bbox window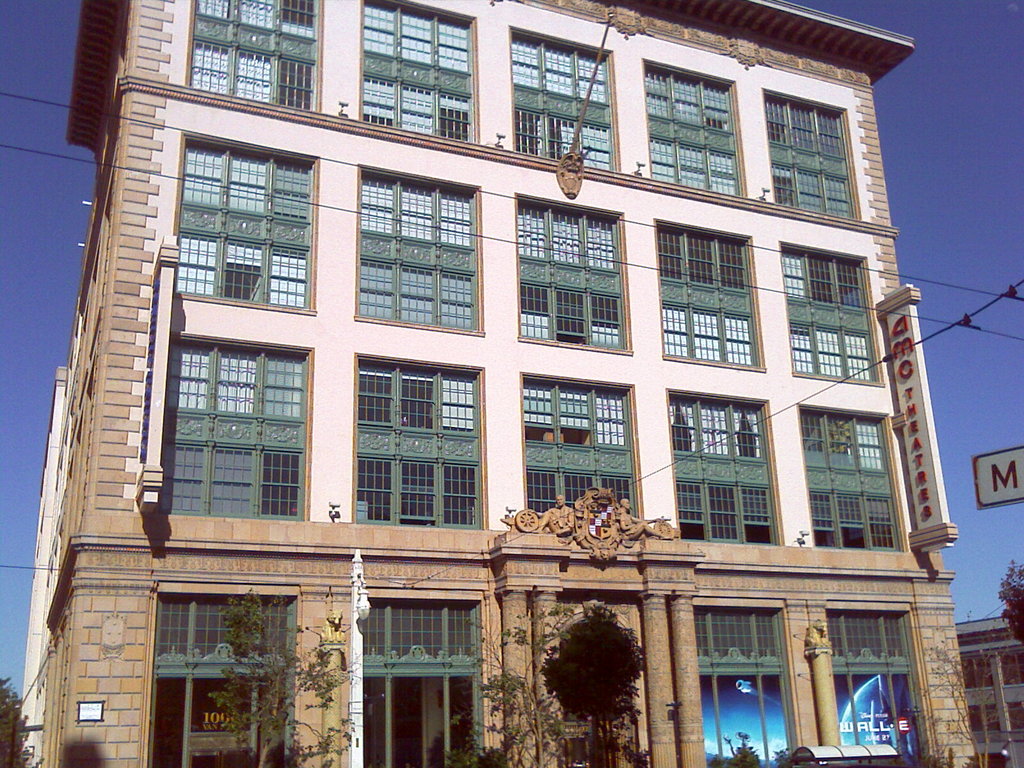
box=[662, 385, 788, 544]
